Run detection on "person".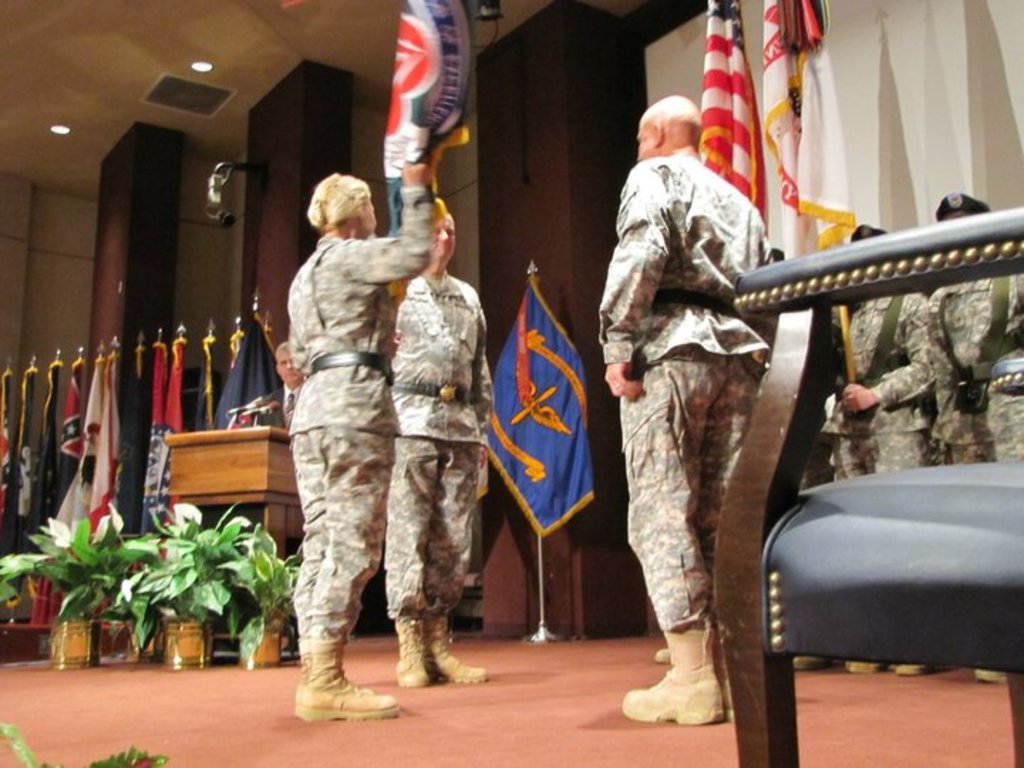
Result: x1=929, y1=195, x2=1023, y2=684.
